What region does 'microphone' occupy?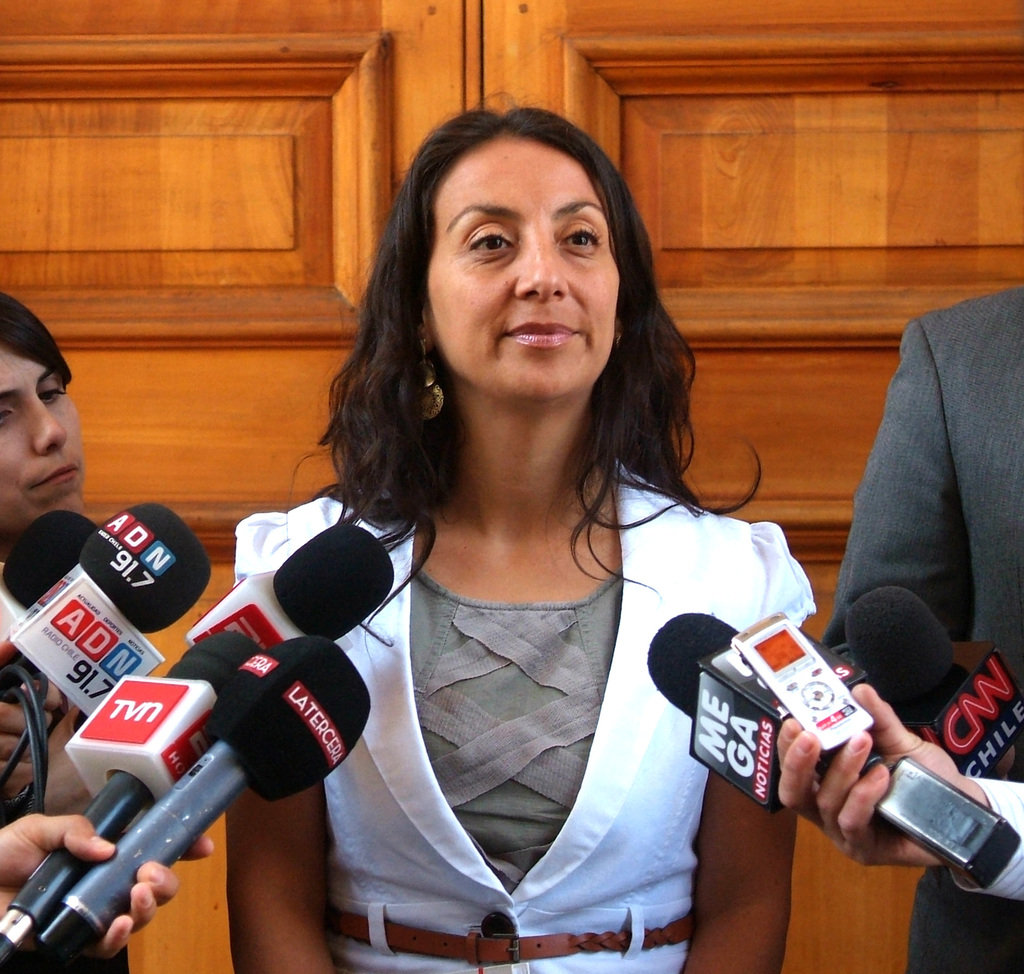
detection(0, 511, 110, 686).
